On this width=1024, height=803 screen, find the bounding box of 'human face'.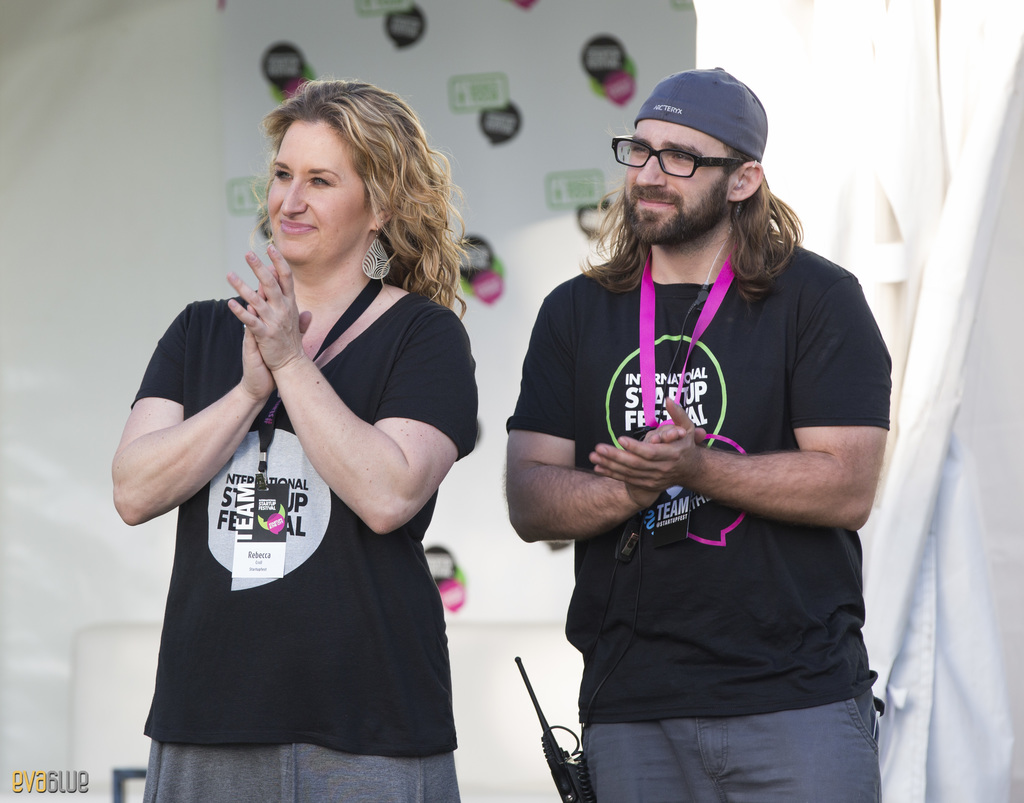
Bounding box: [625,119,730,242].
